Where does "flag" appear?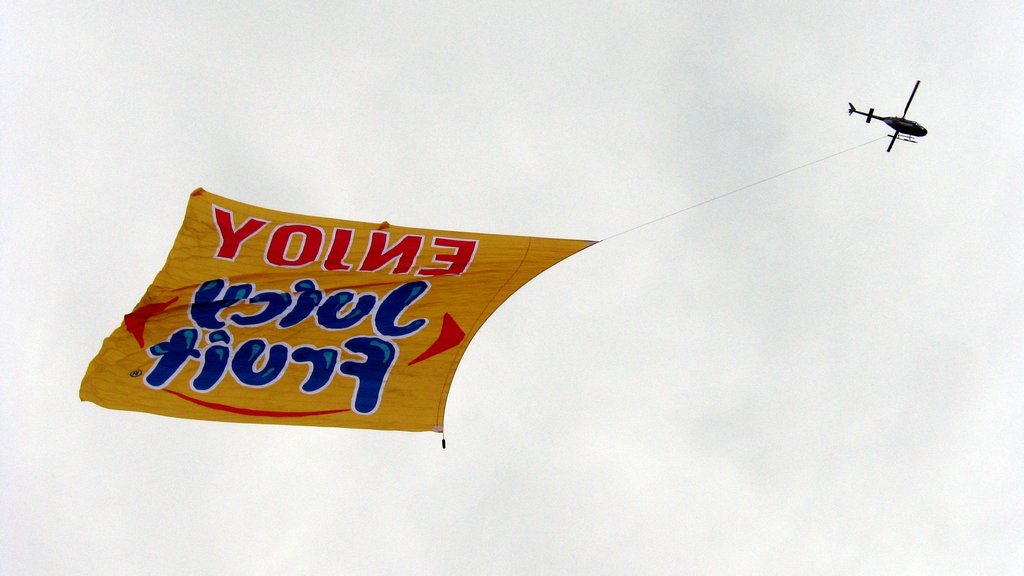
Appears at [77, 178, 612, 455].
